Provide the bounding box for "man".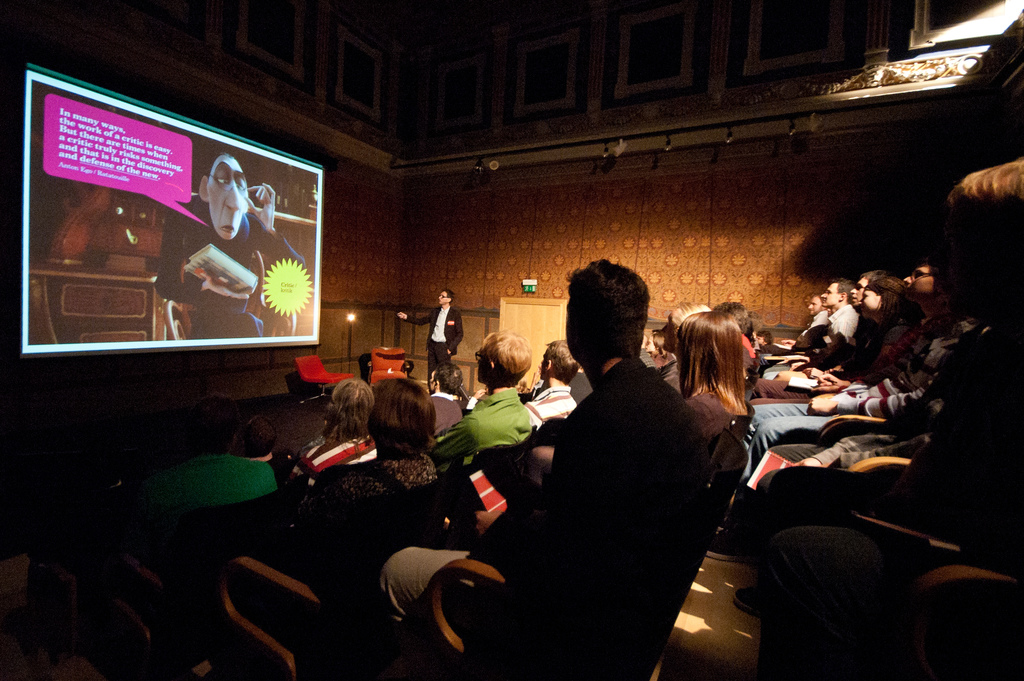
l=124, t=385, r=285, b=507.
